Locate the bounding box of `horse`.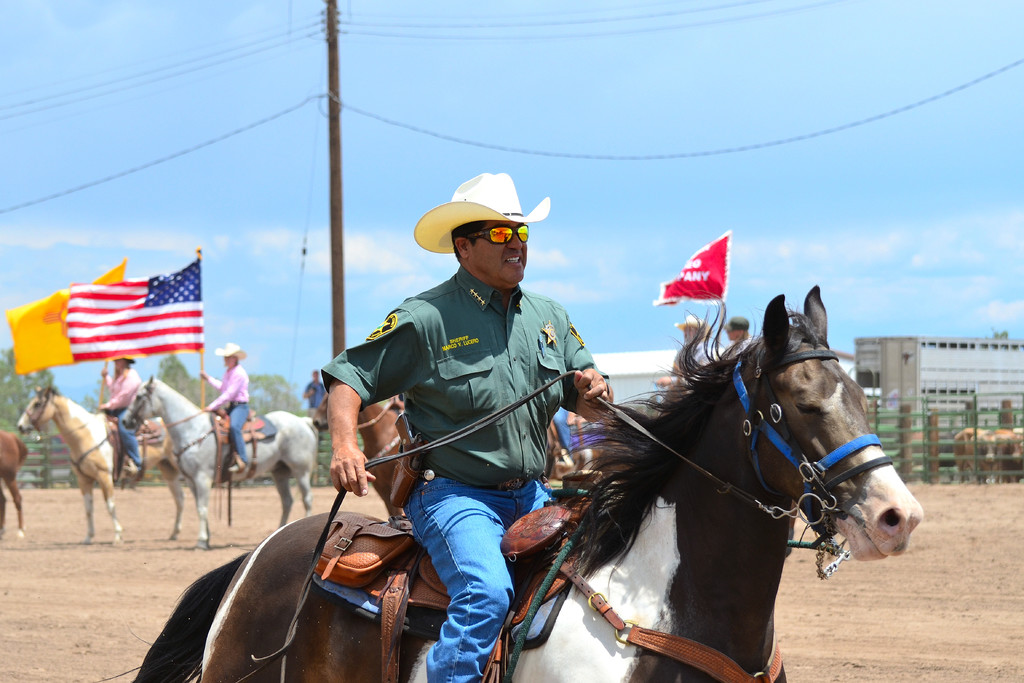
Bounding box: x1=121 y1=373 x2=322 y2=553.
